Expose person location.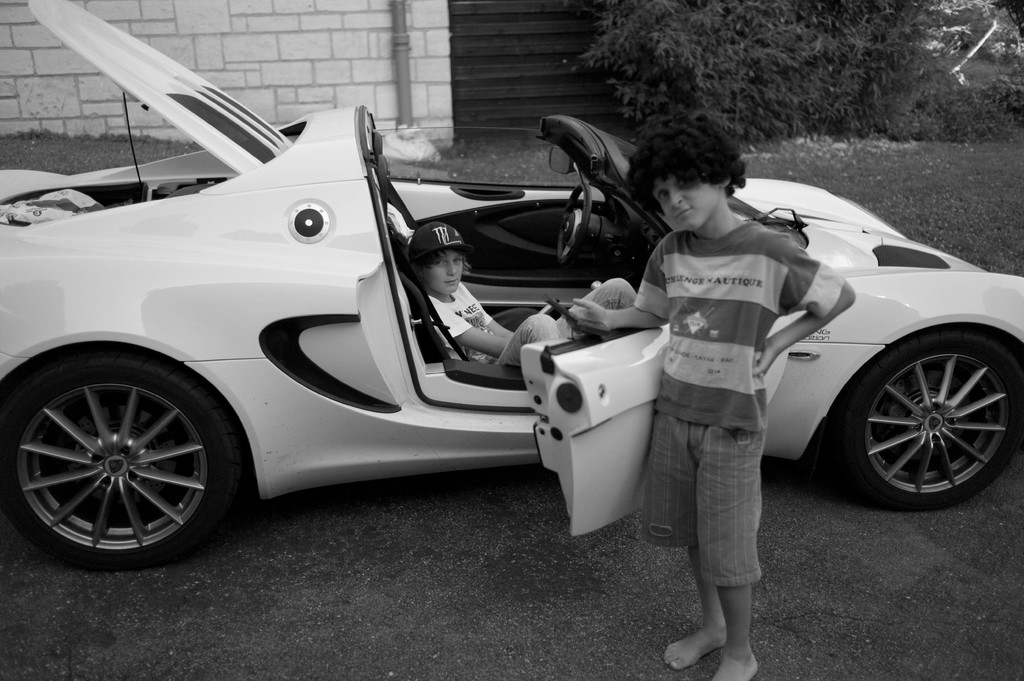
Exposed at Rect(405, 225, 635, 365).
